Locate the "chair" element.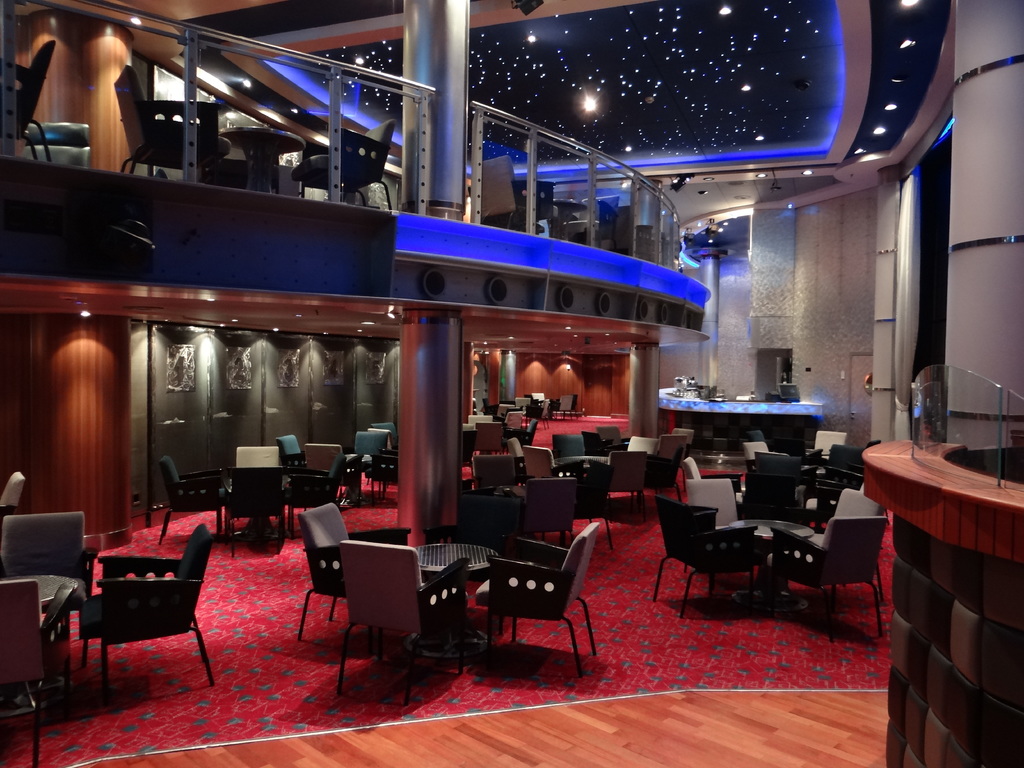
Element bbox: l=525, t=443, r=580, b=505.
